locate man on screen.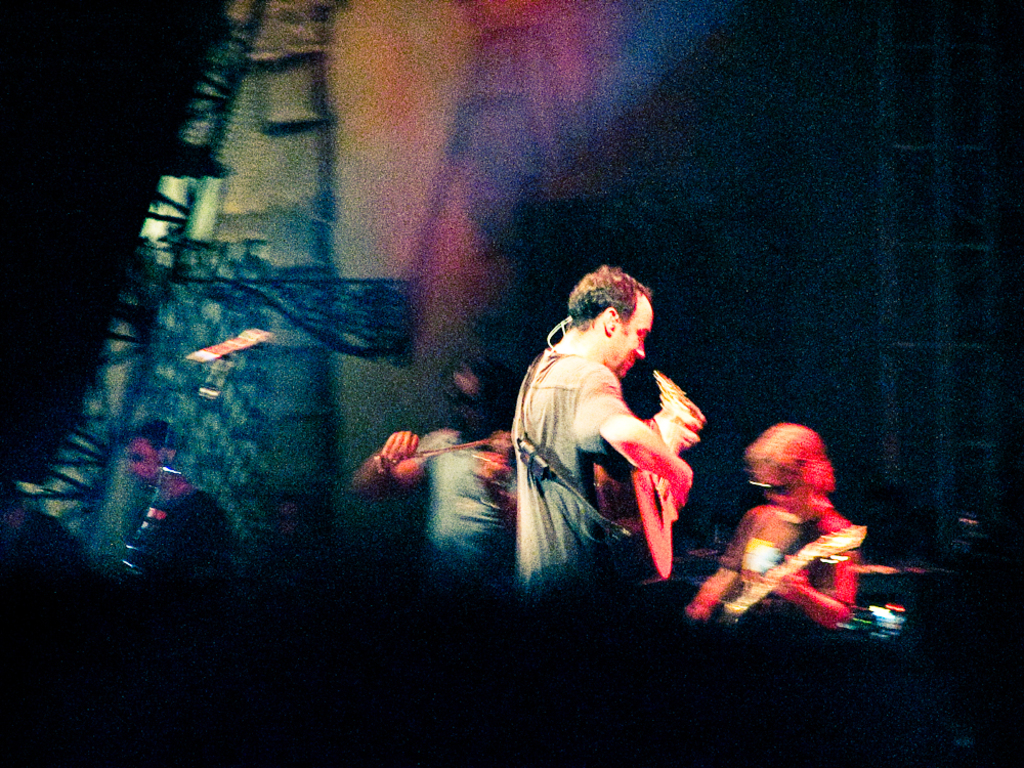
On screen at bbox=(345, 347, 526, 580).
